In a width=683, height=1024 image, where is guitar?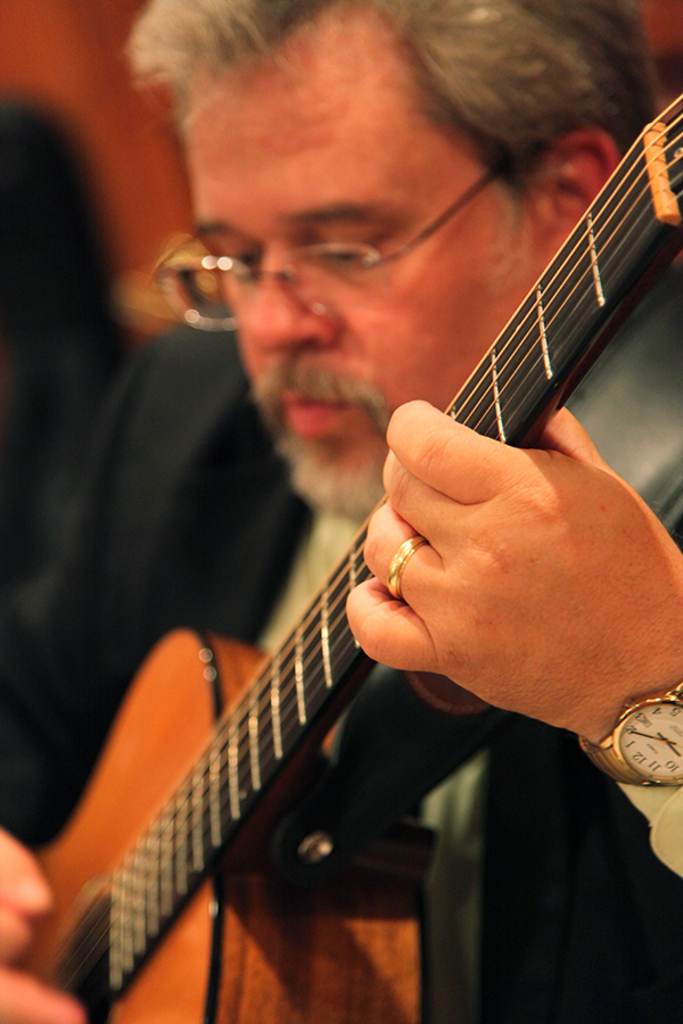
l=0, t=90, r=682, b=1023.
